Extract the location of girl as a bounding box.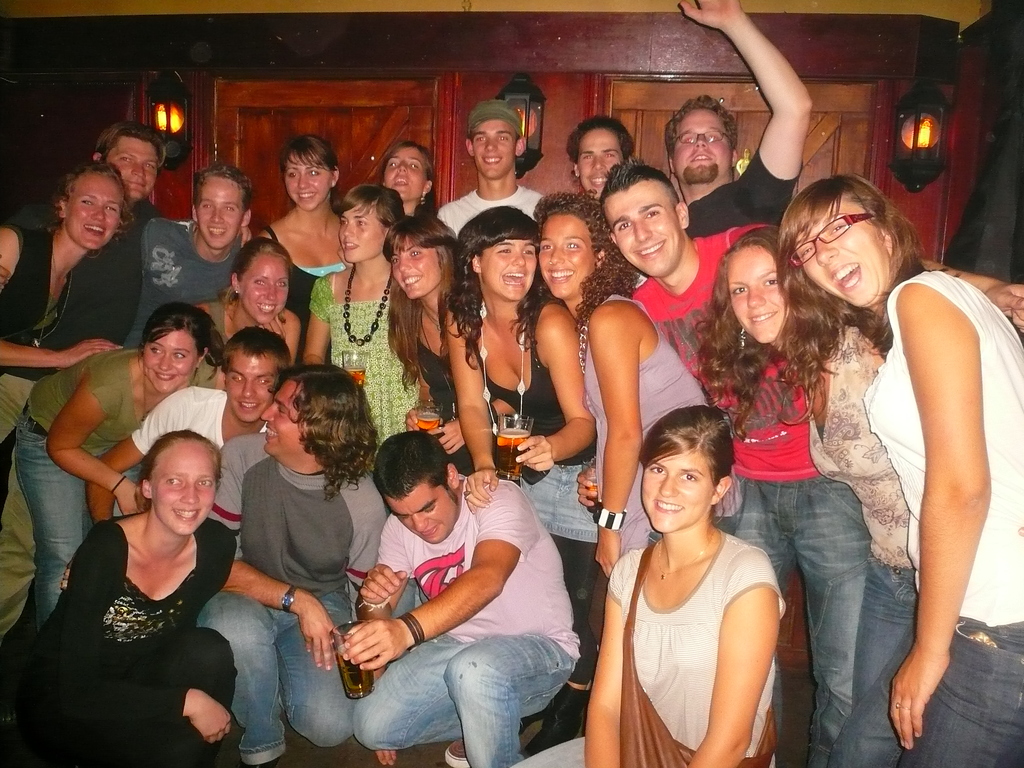
<region>697, 221, 928, 767</region>.
